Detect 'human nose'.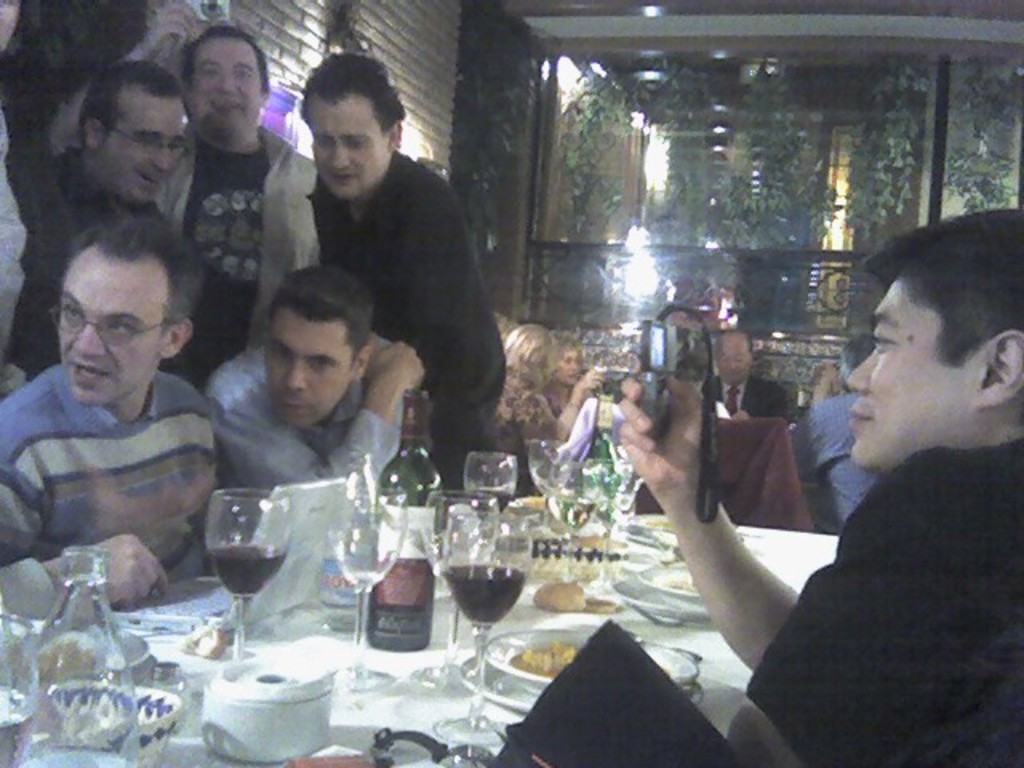
Detected at [70,323,104,357].
